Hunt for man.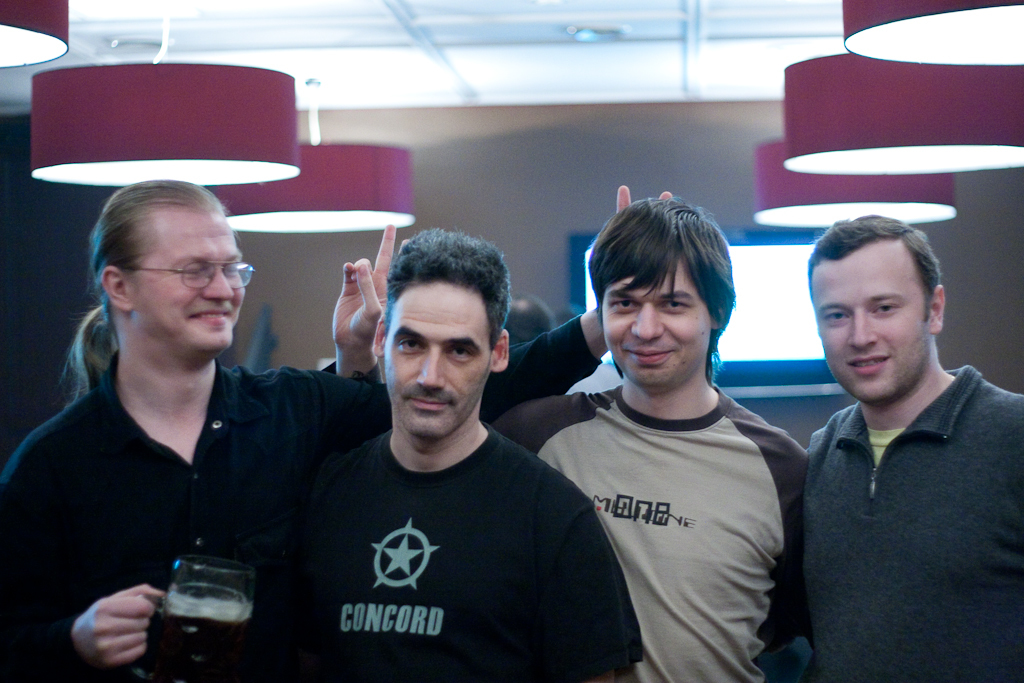
Hunted down at <box>0,176,670,682</box>.
